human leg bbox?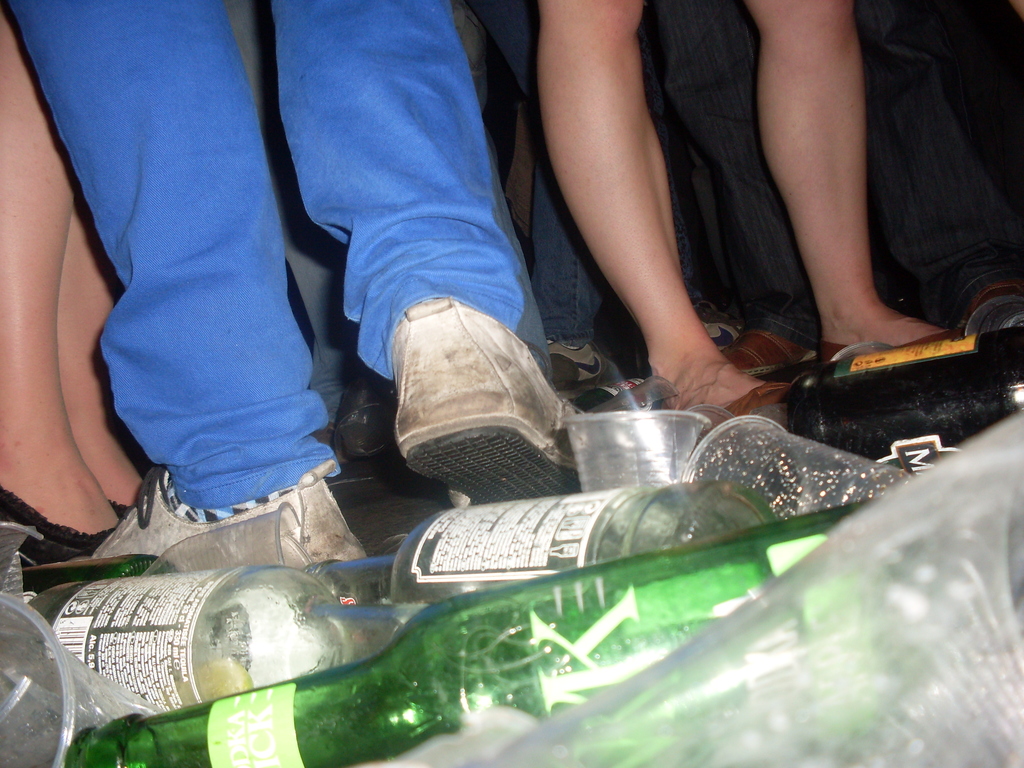
BBox(733, 0, 953, 359)
